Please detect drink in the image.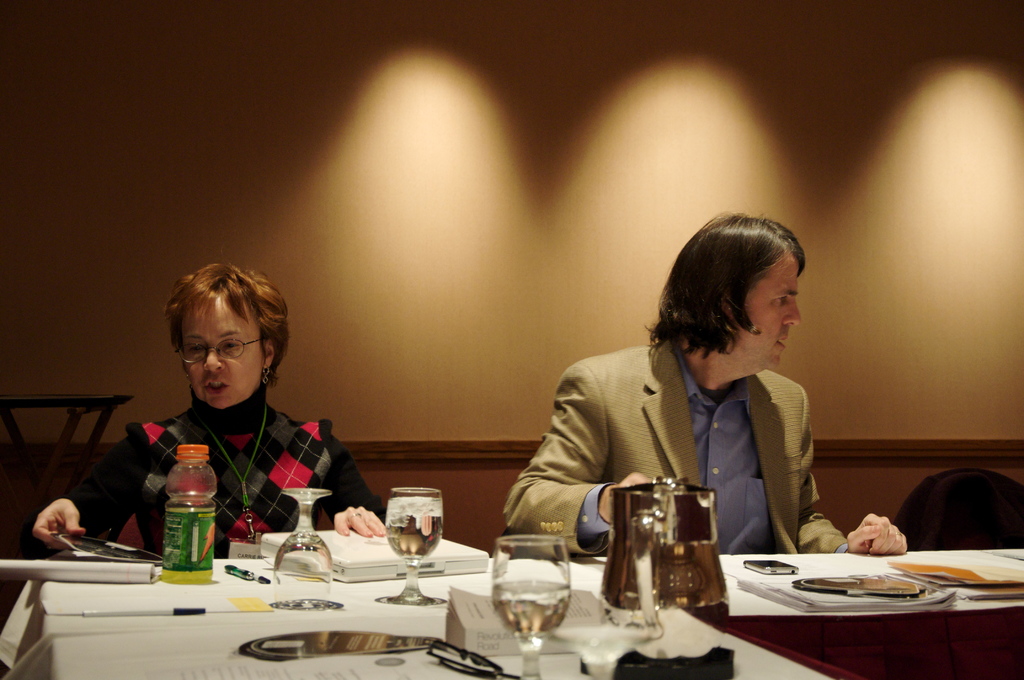
[495,579,570,645].
